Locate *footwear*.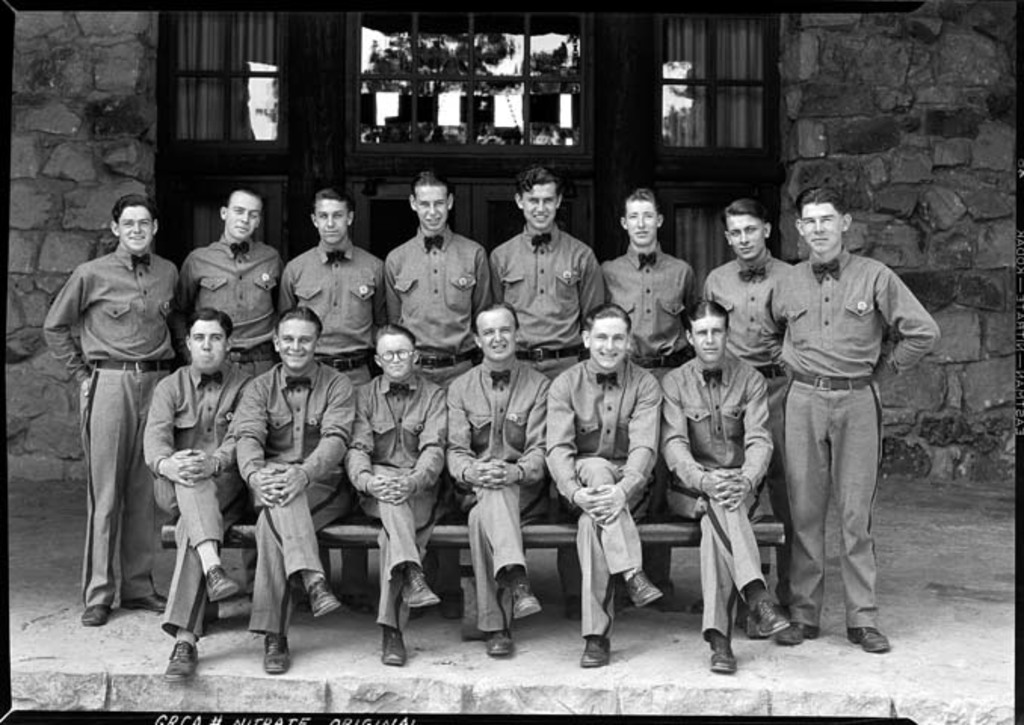
Bounding box: BBox(307, 566, 334, 600).
